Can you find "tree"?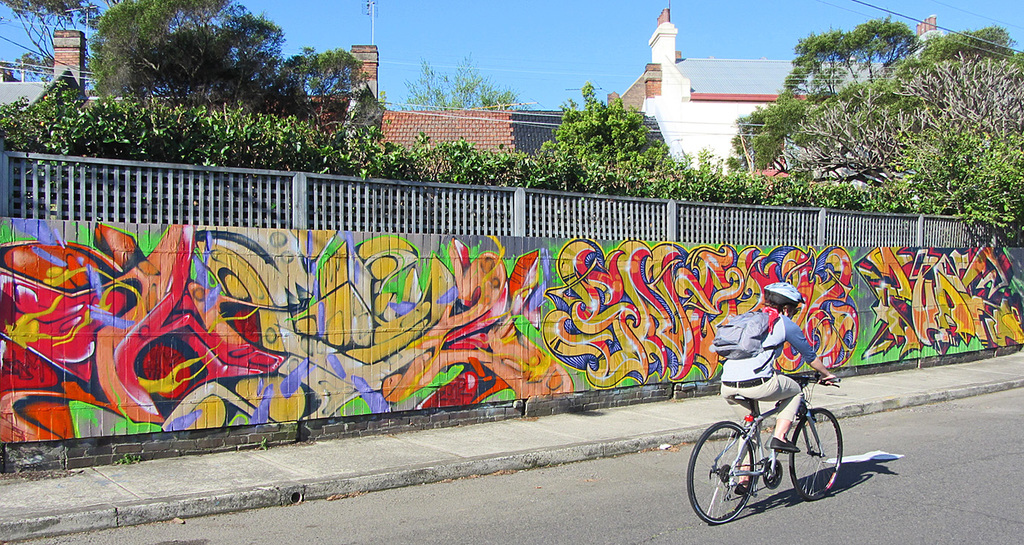
Yes, bounding box: region(83, 0, 394, 127).
